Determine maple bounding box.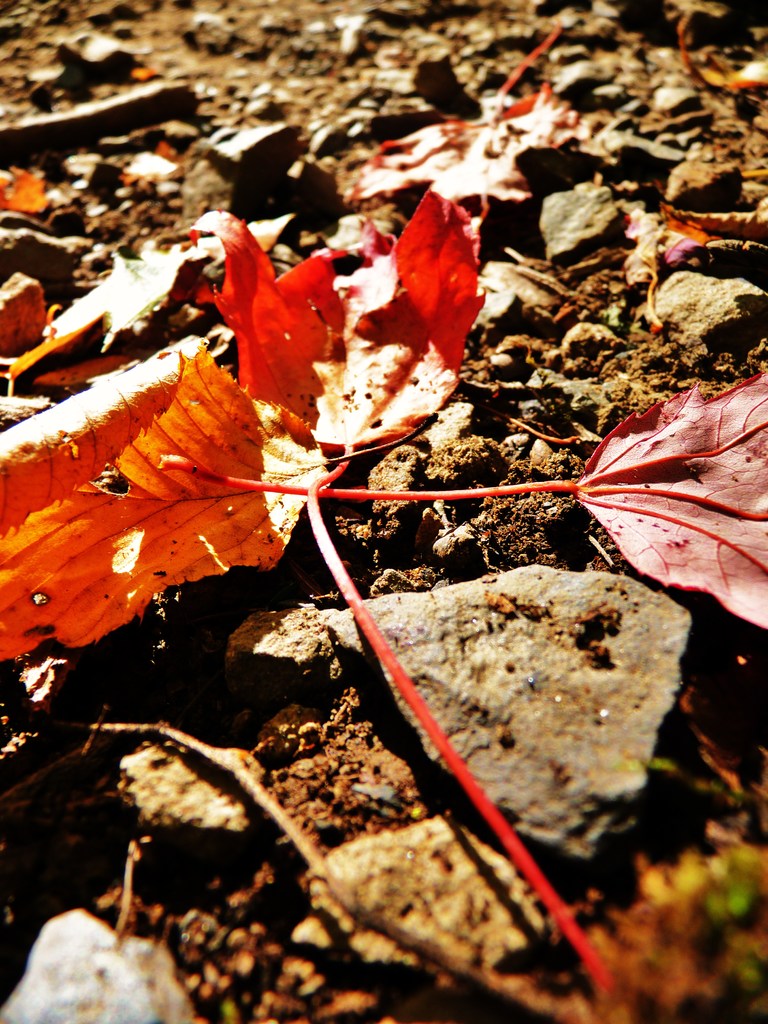
Determined: region(7, 202, 767, 1023).
